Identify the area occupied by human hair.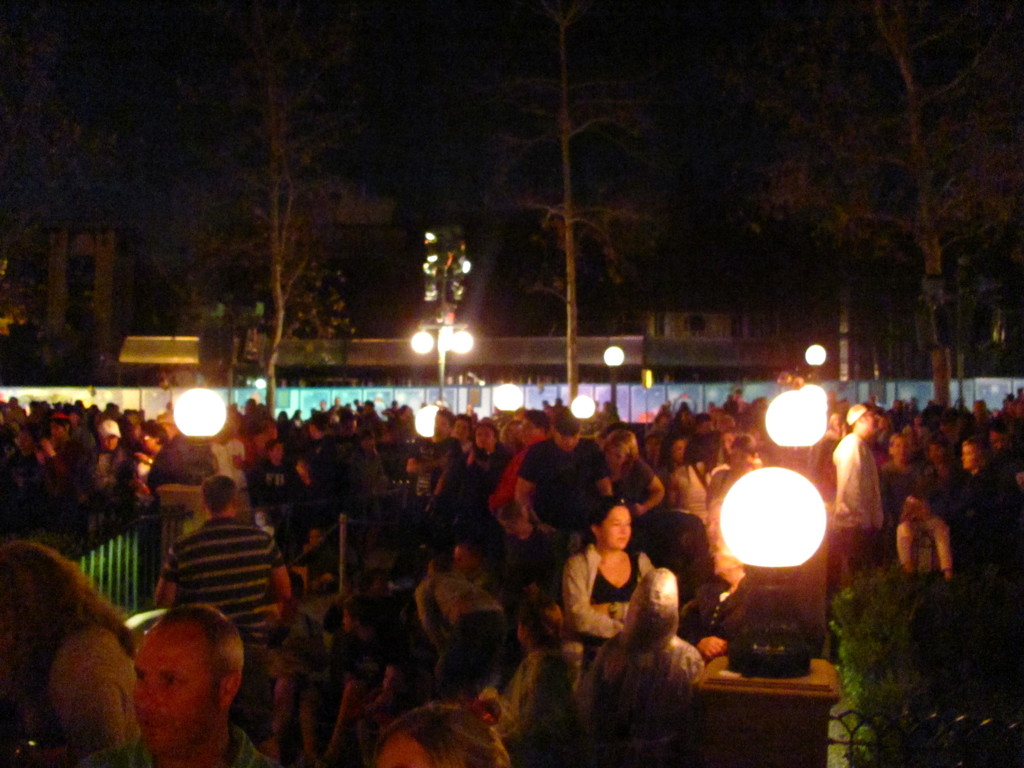
Area: box(682, 433, 713, 466).
